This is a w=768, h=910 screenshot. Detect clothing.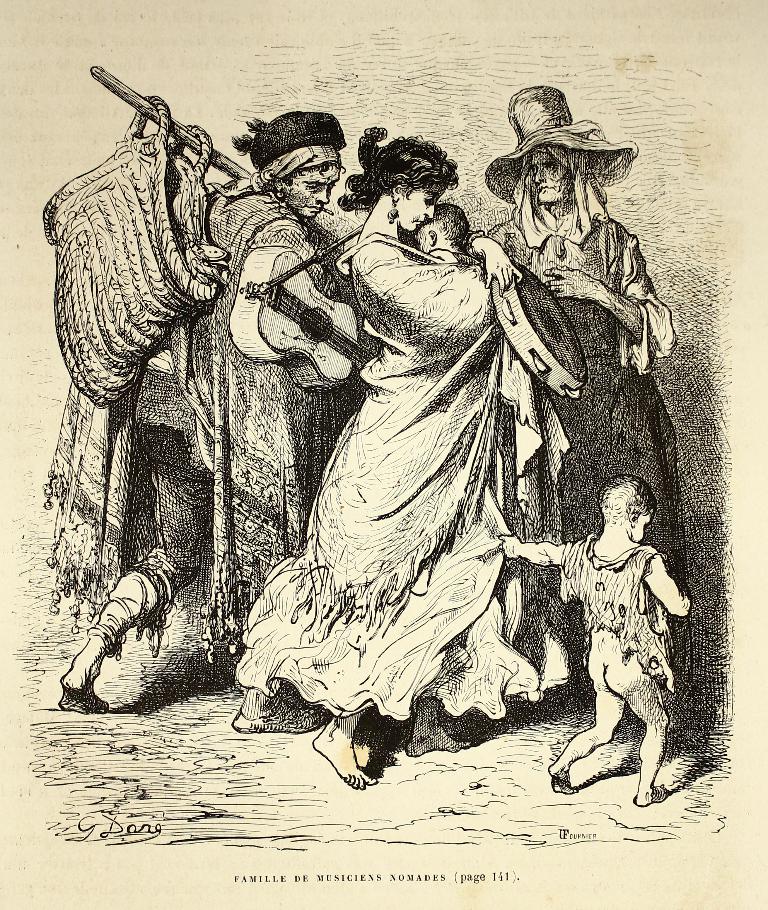
box=[228, 230, 570, 734].
